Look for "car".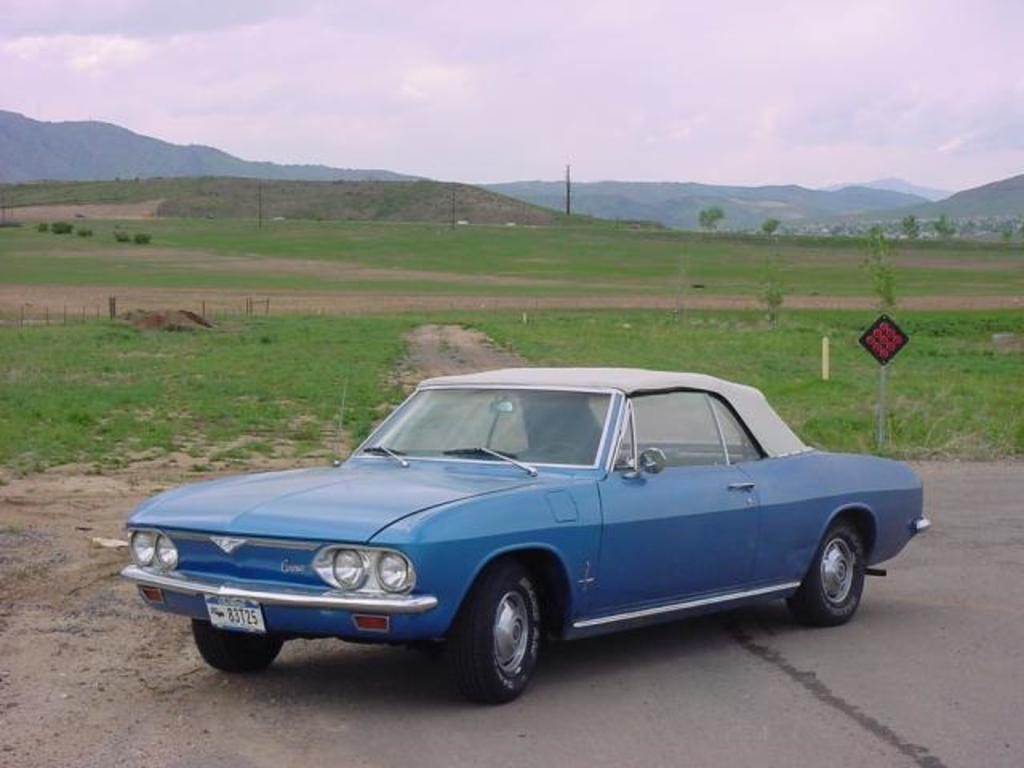
Found: 118,365,931,702.
